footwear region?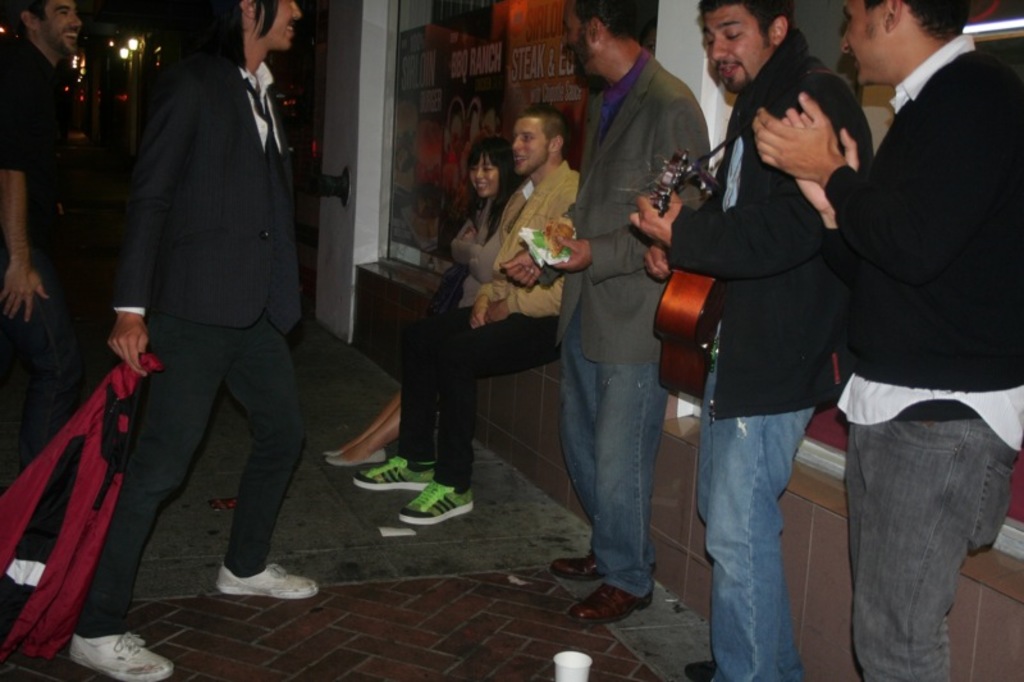
[323, 448, 339, 450]
